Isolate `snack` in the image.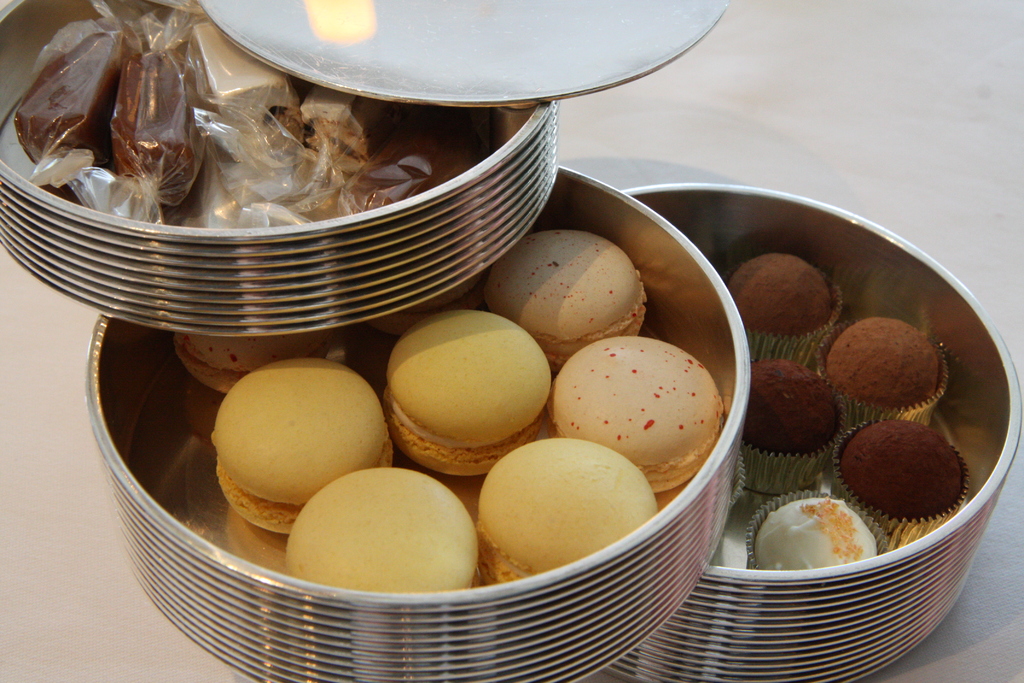
Isolated region: {"x1": 359, "y1": 274, "x2": 479, "y2": 320}.
